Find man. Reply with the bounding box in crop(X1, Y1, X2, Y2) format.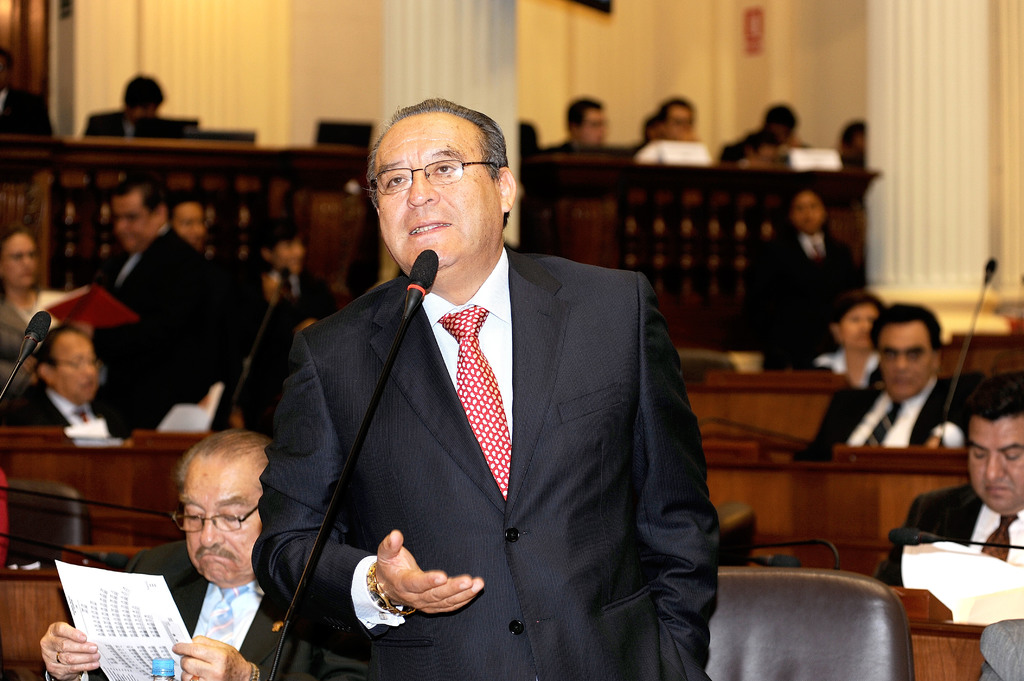
crop(3, 321, 156, 445).
